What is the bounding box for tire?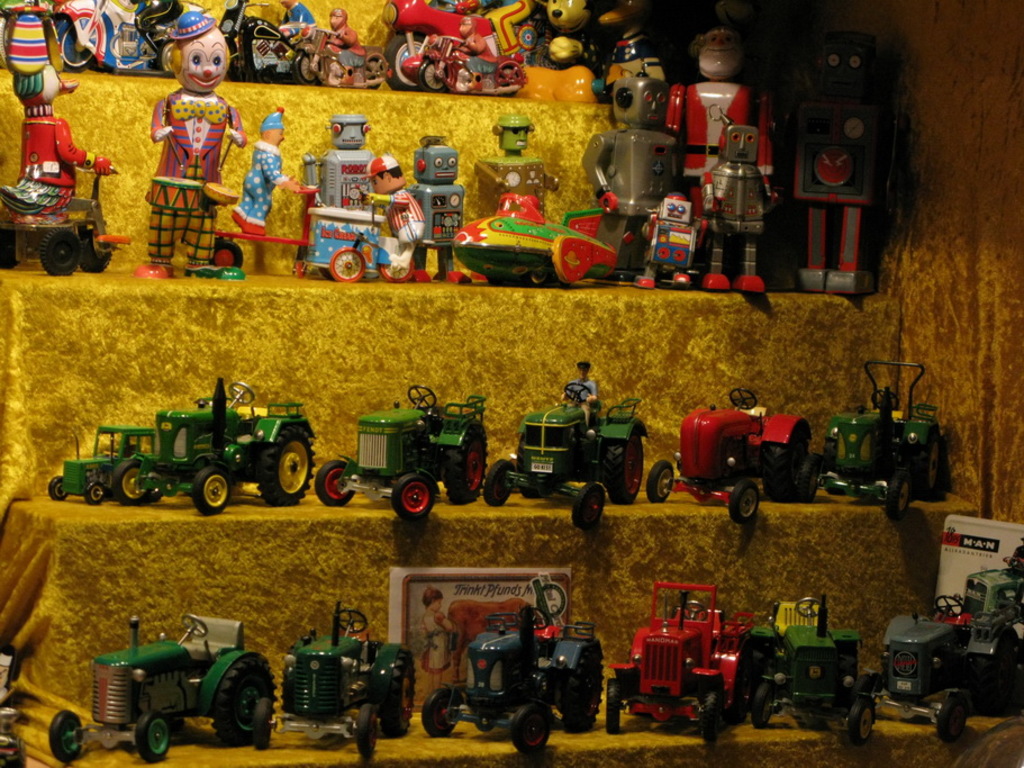
363,51,387,89.
